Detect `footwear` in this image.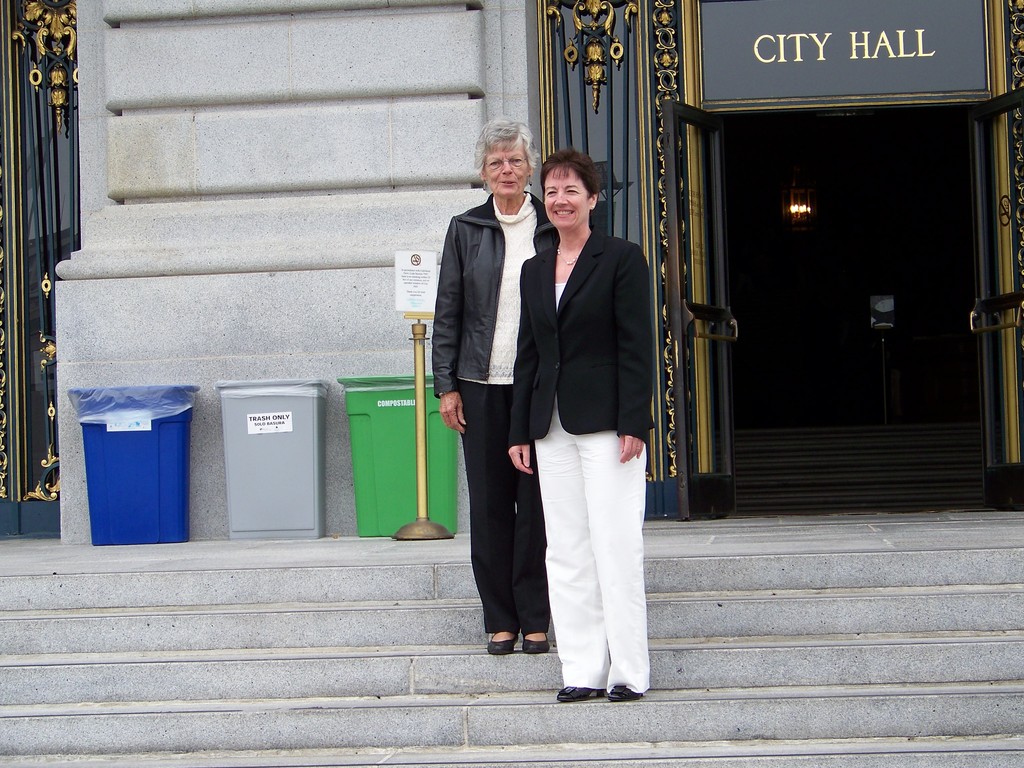
Detection: (609,683,647,703).
